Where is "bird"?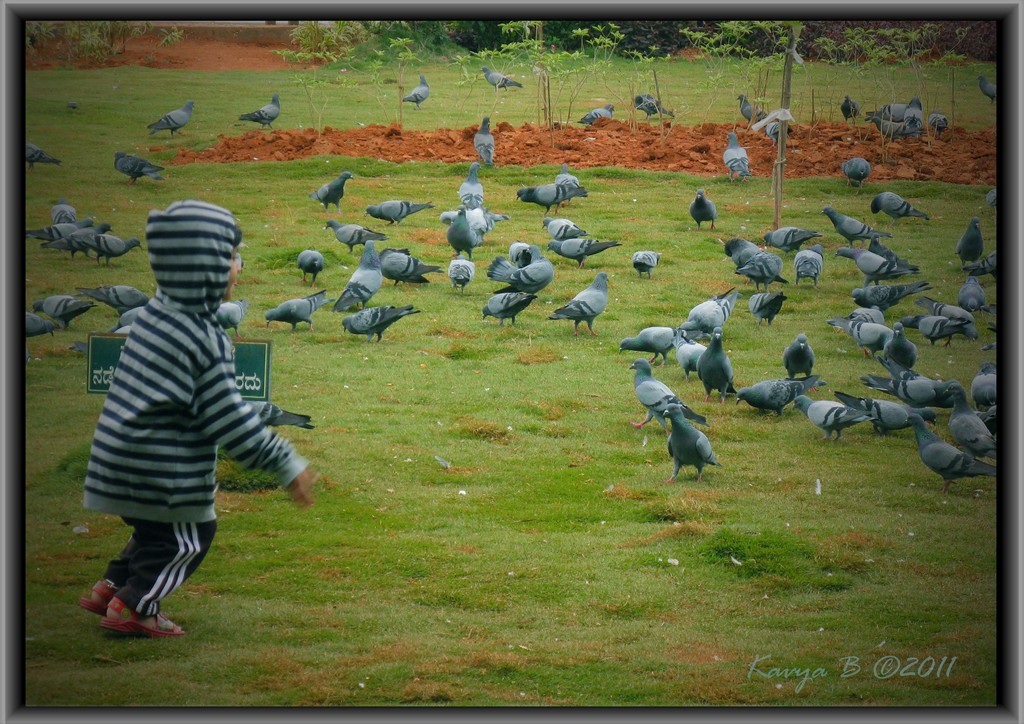
546,271,613,343.
